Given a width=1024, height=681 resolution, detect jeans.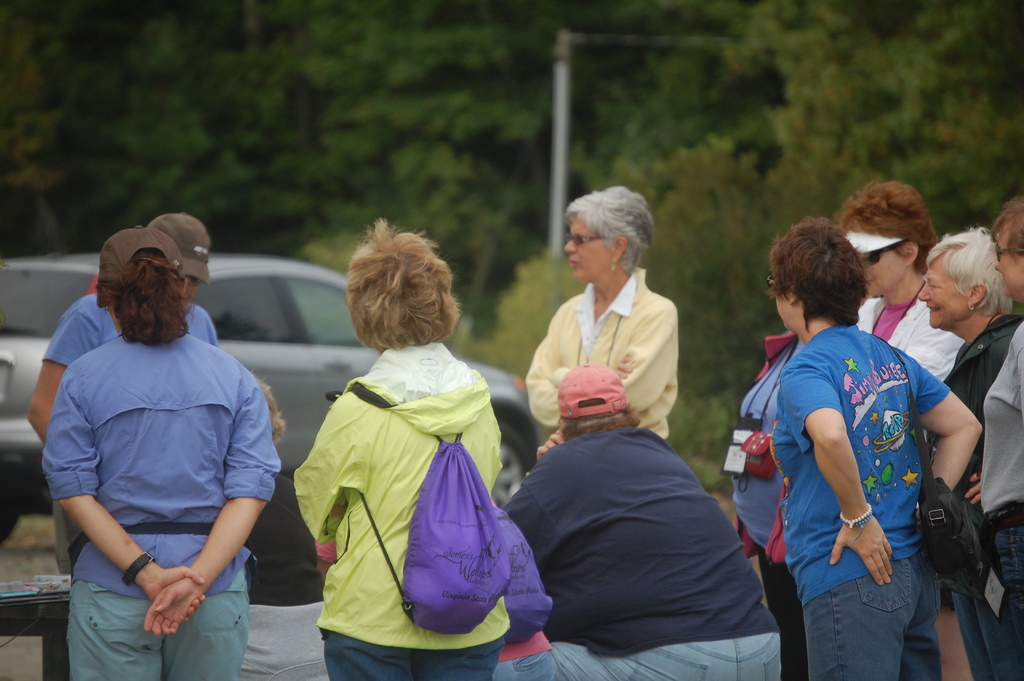
(551,634,781,679).
